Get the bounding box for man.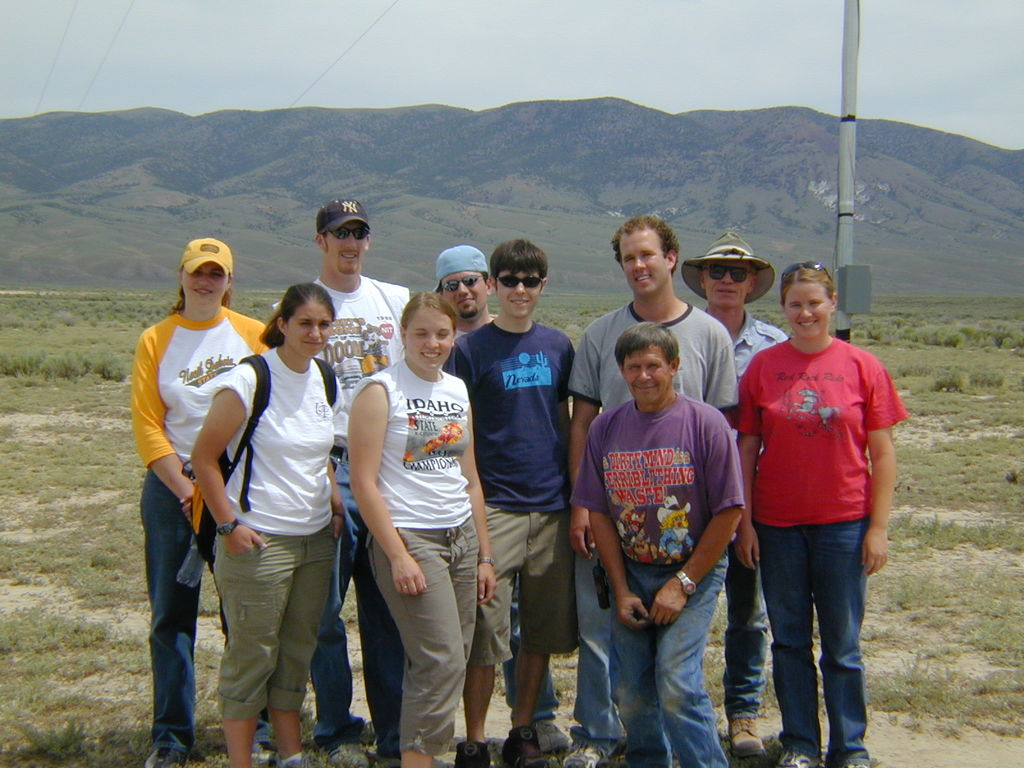
[left=436, top=233, right=573, bottom=757].
